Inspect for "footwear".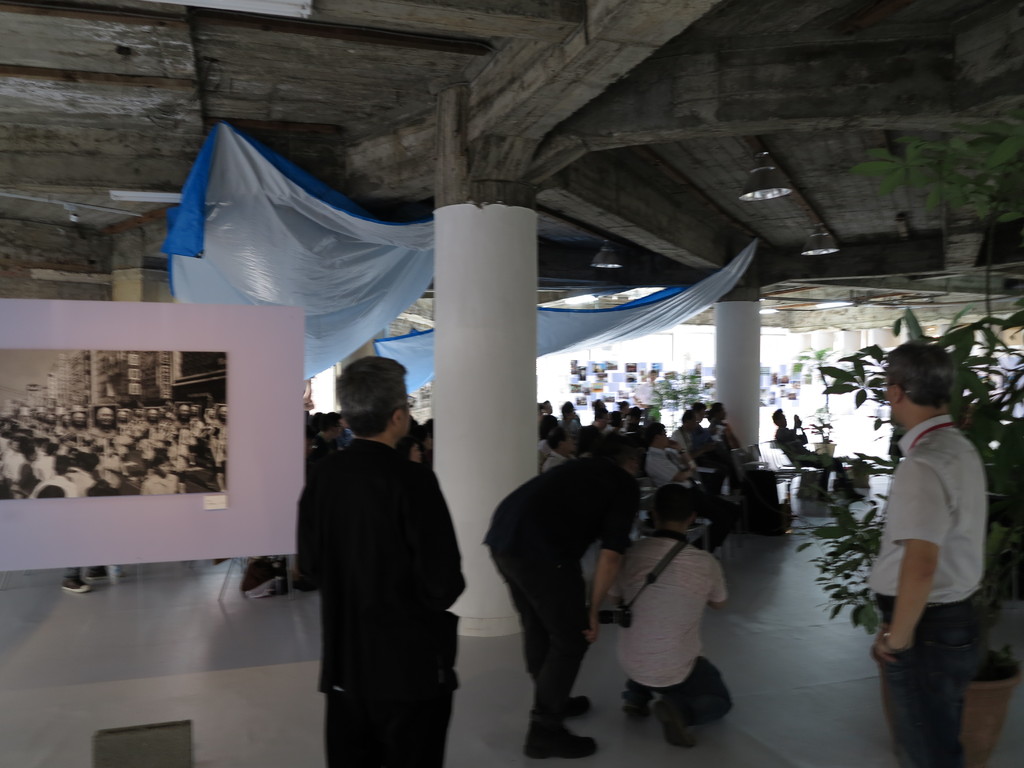
Inspection: 623 675 657 717.
